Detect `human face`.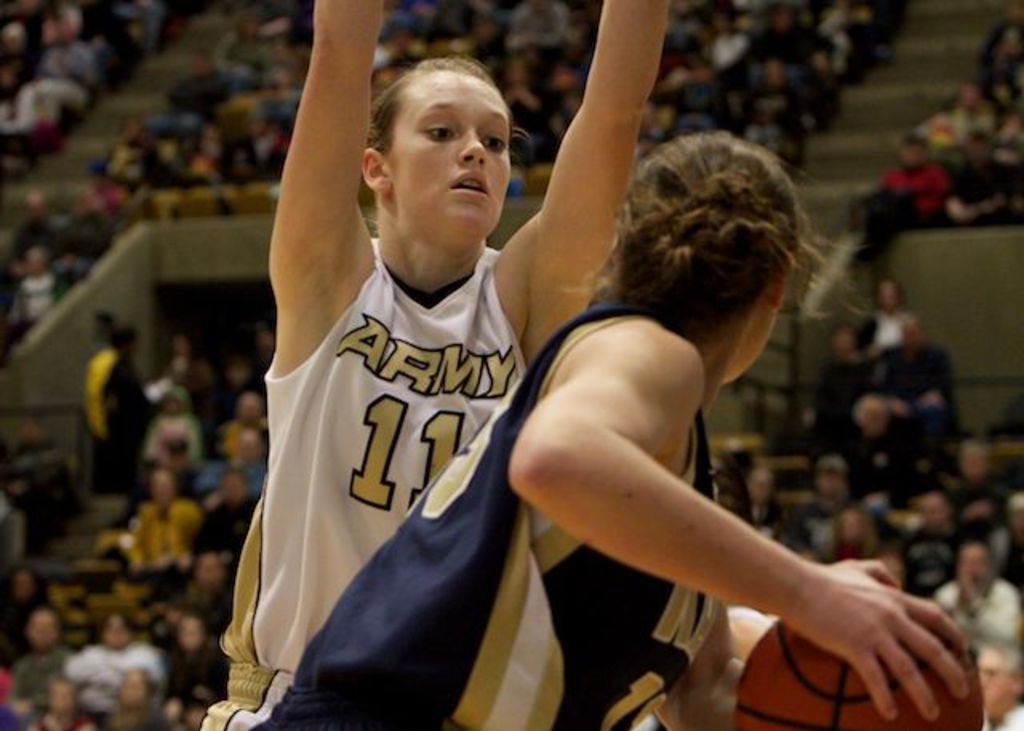
Detected at box=[395, 72, 512, 232].
